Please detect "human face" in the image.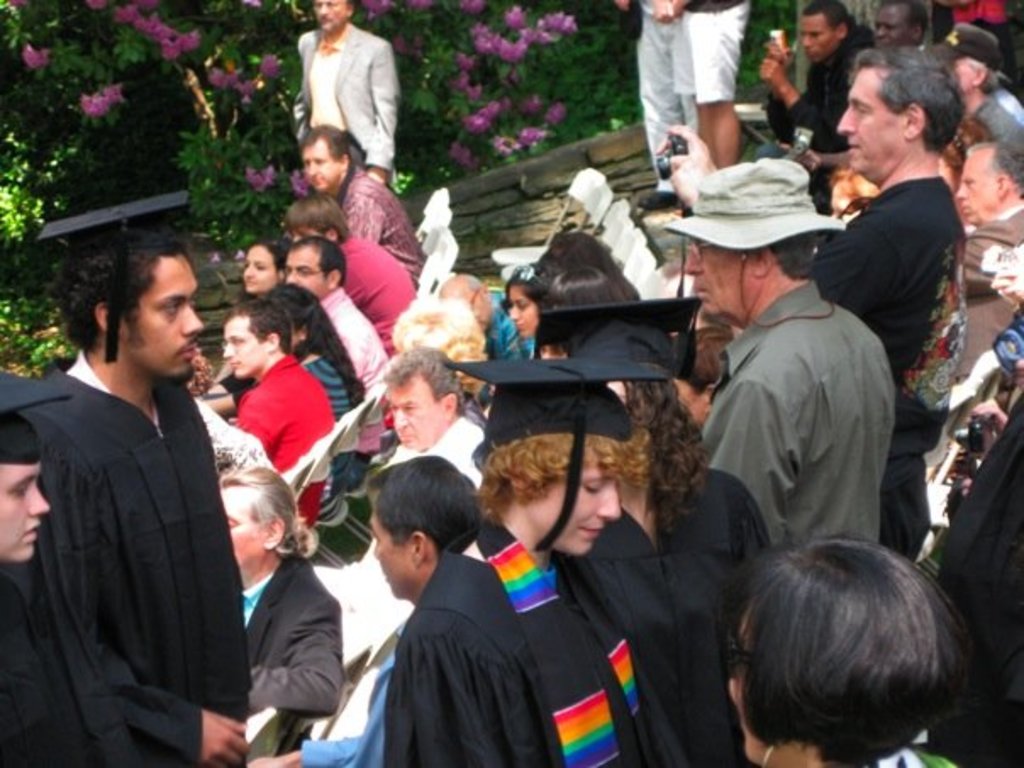
685,232,737,320.
